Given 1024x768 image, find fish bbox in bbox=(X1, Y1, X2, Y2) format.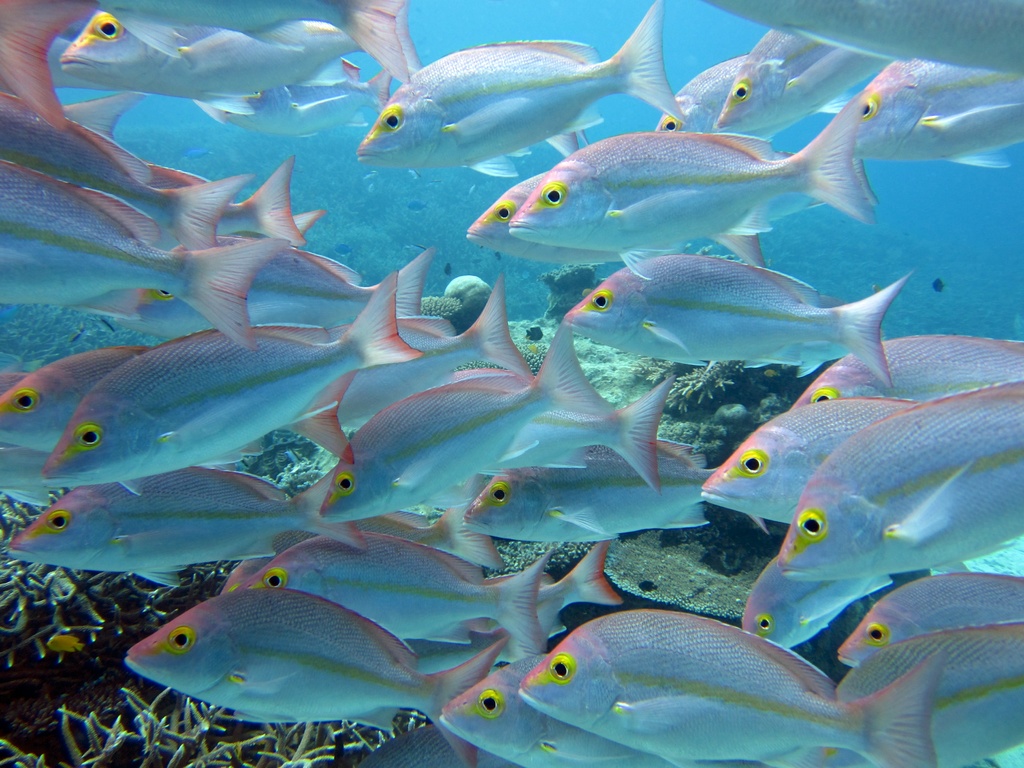
bbox=(509, 88, 871, 282).
